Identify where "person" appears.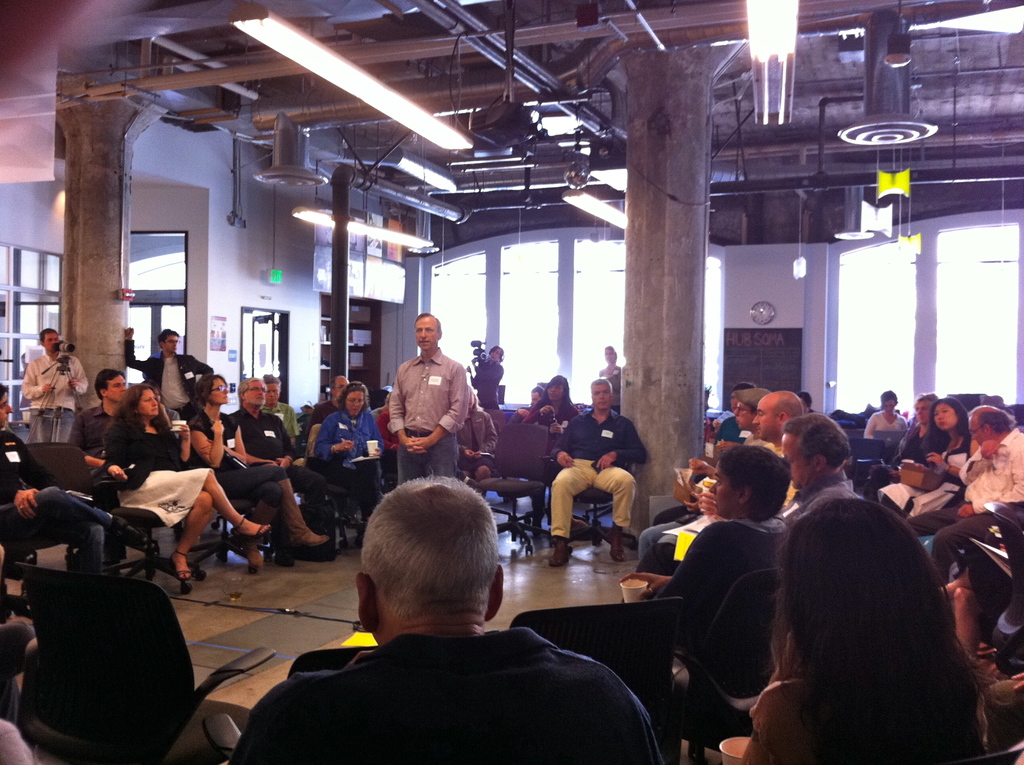
Appears at crop(17, 325, 83, 443).
